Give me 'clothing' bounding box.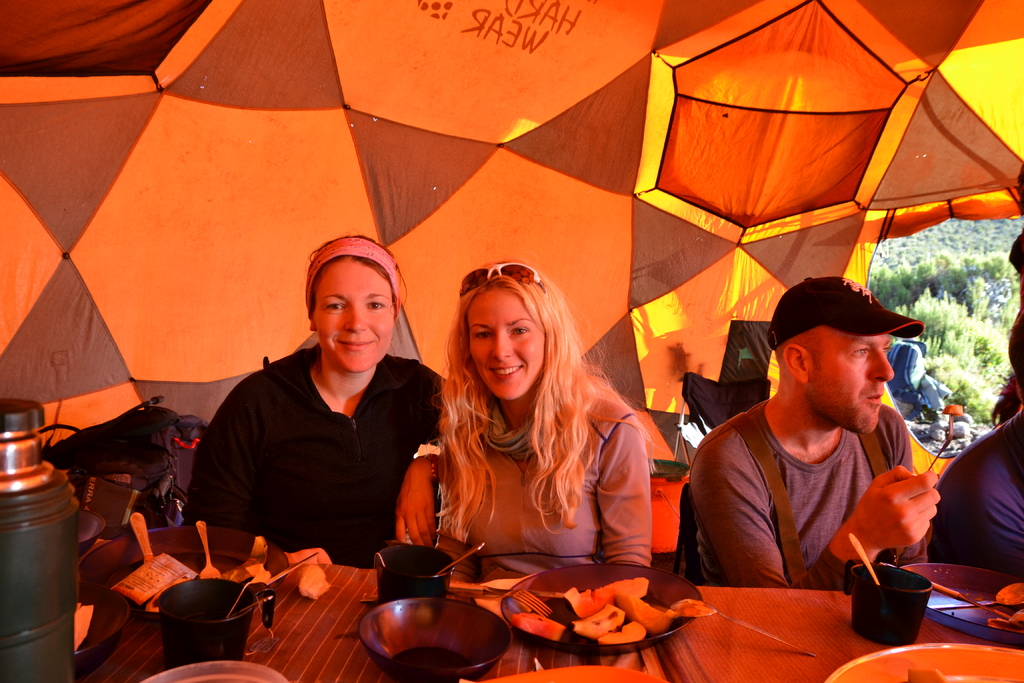
l=930, t=402, r=1023, b=577.
